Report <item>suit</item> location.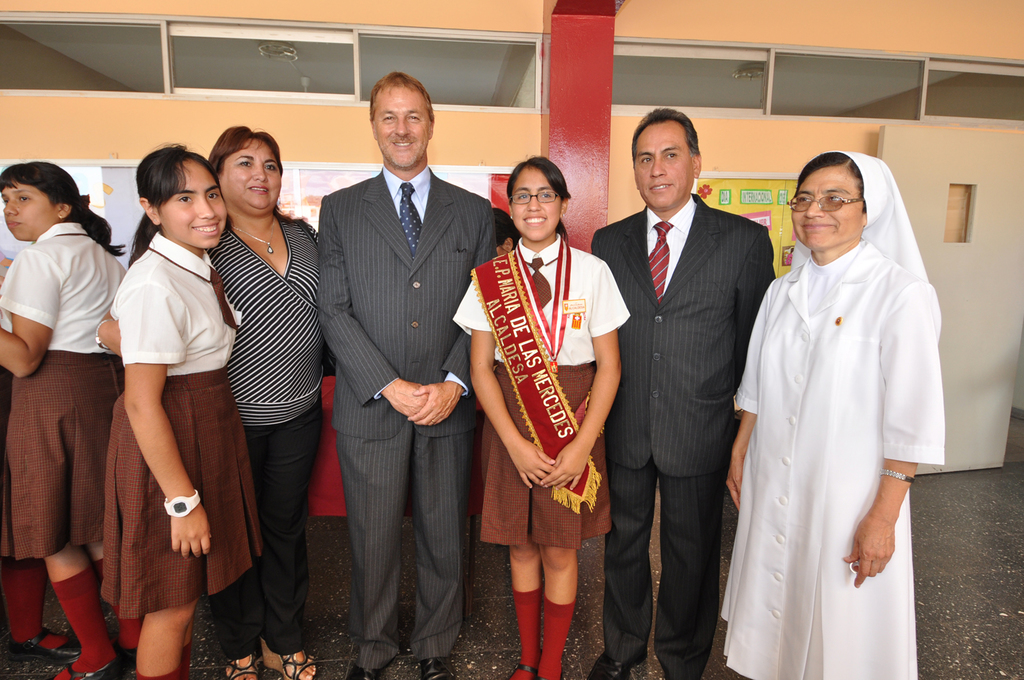
Report: pyautogui.locateOnScreen(608, 87, 773, 679).
